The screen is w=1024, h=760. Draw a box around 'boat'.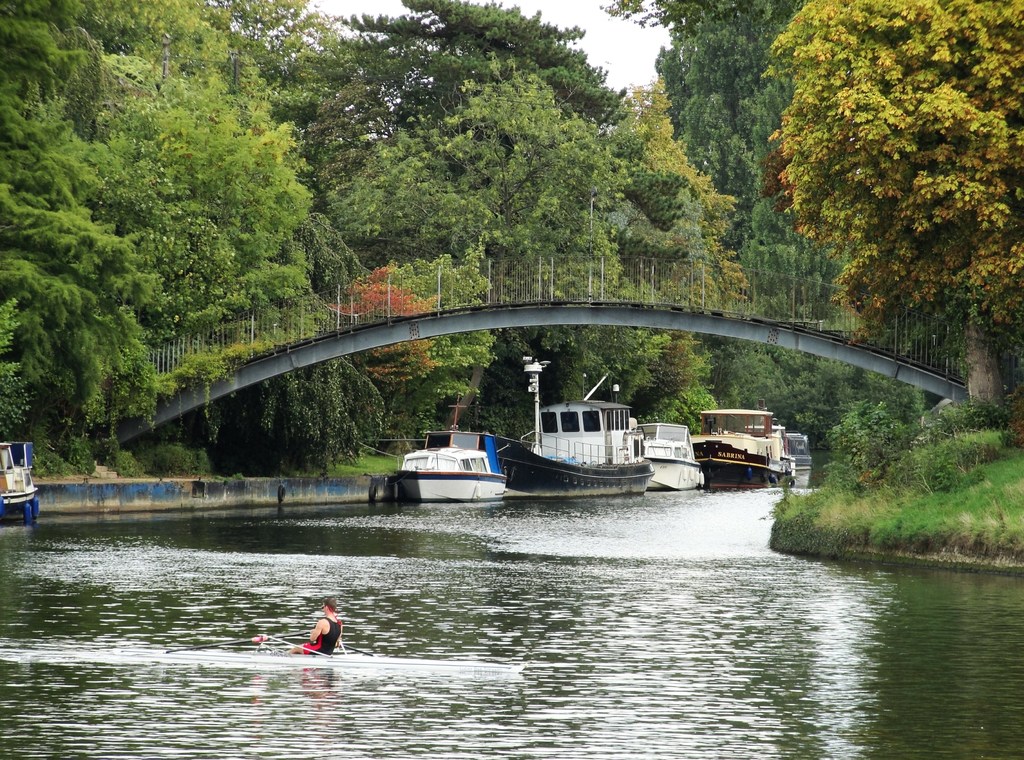
box=[378, 434, 522, 512].
